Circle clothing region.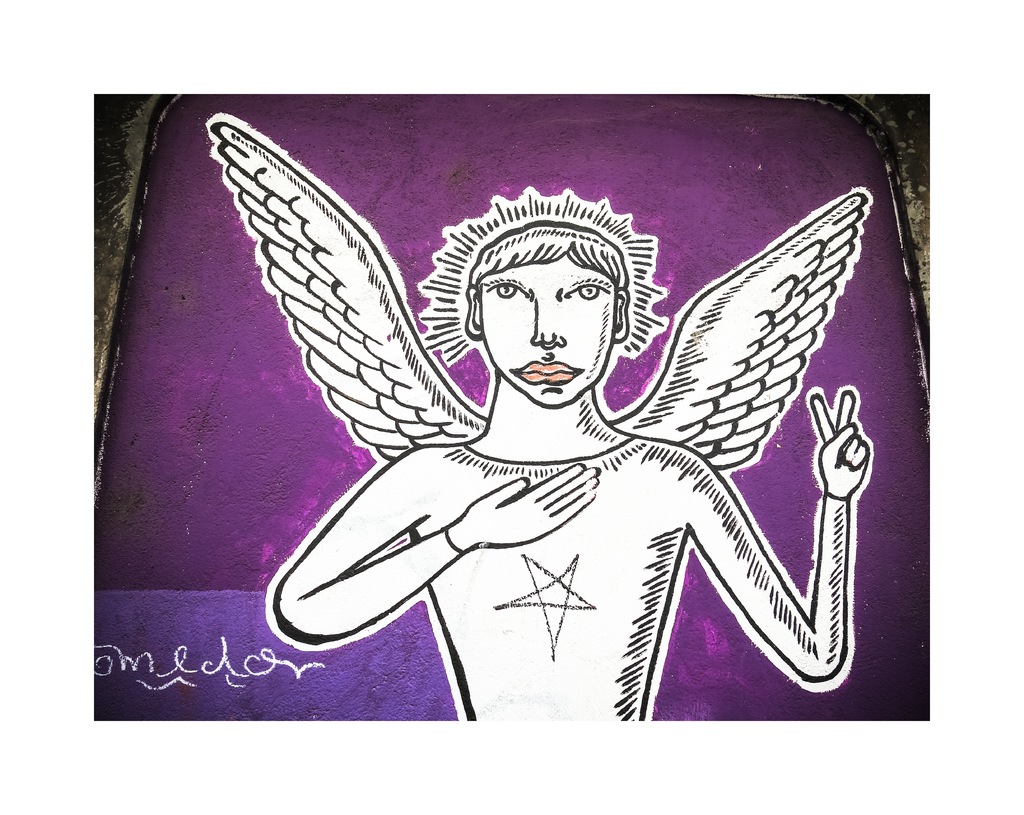
Region: [left=276, top=440, right=849, bottom=729].
